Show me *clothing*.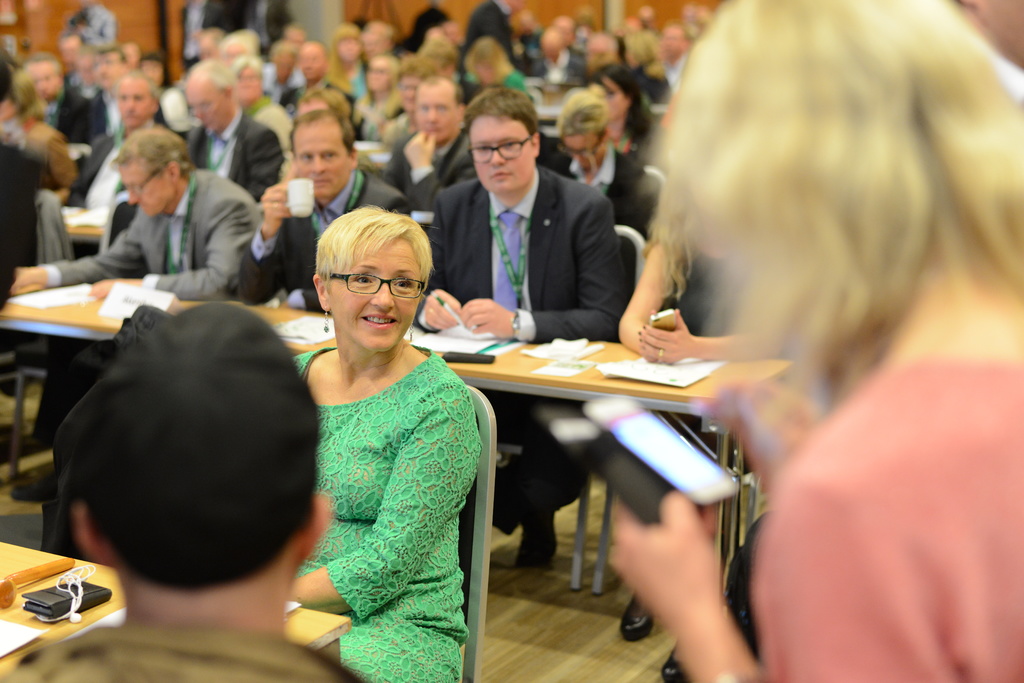
*clothing* is here: {"x1": 425, "y1": 168, "x2": 619, "y2": 526}.
